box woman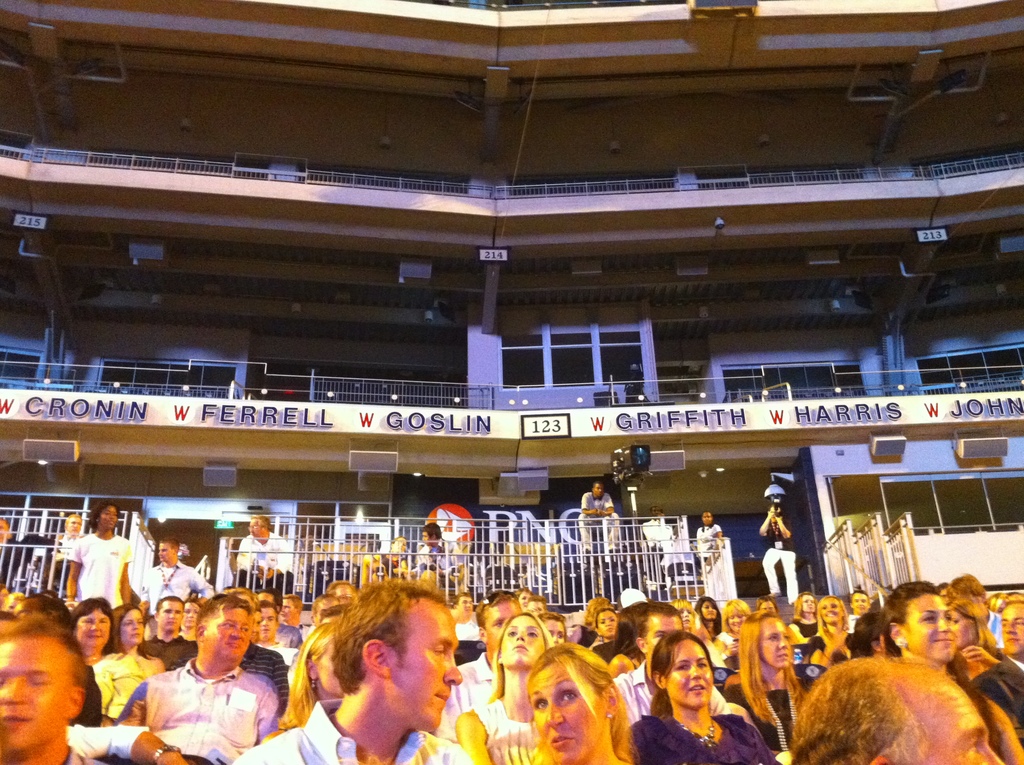
[111, 604, 163, 675]
